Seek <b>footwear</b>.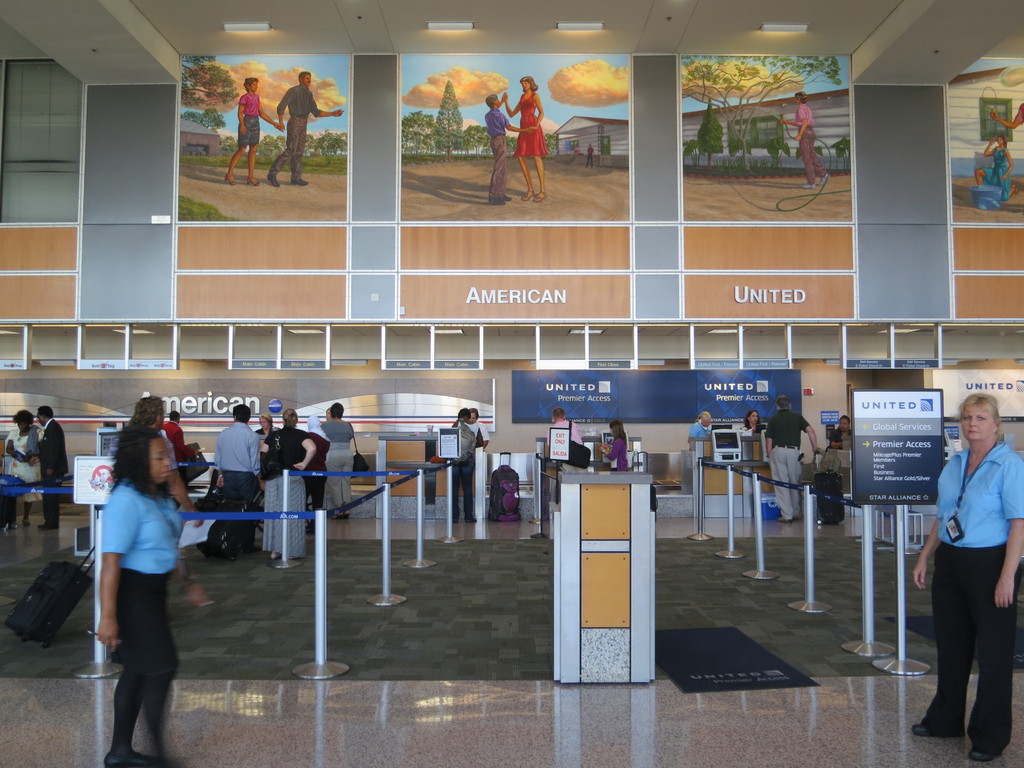
908/717/964/735.
